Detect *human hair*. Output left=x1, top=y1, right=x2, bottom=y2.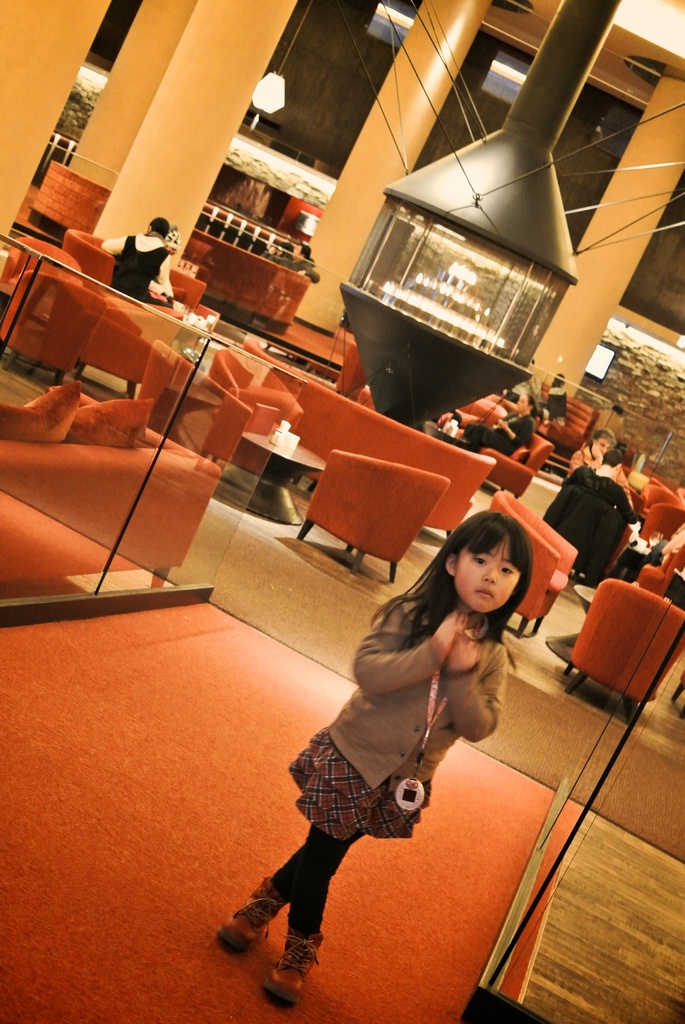
left=528, top=398, right=540, bottom=421.
